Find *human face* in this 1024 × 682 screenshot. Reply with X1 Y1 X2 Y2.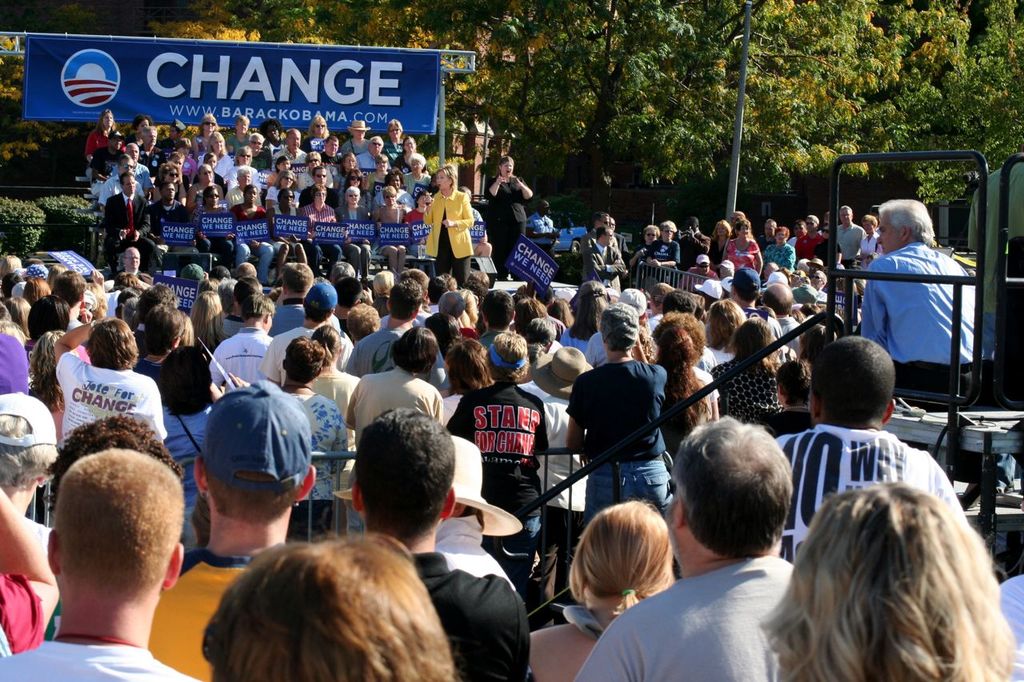
180 146 191 156.
